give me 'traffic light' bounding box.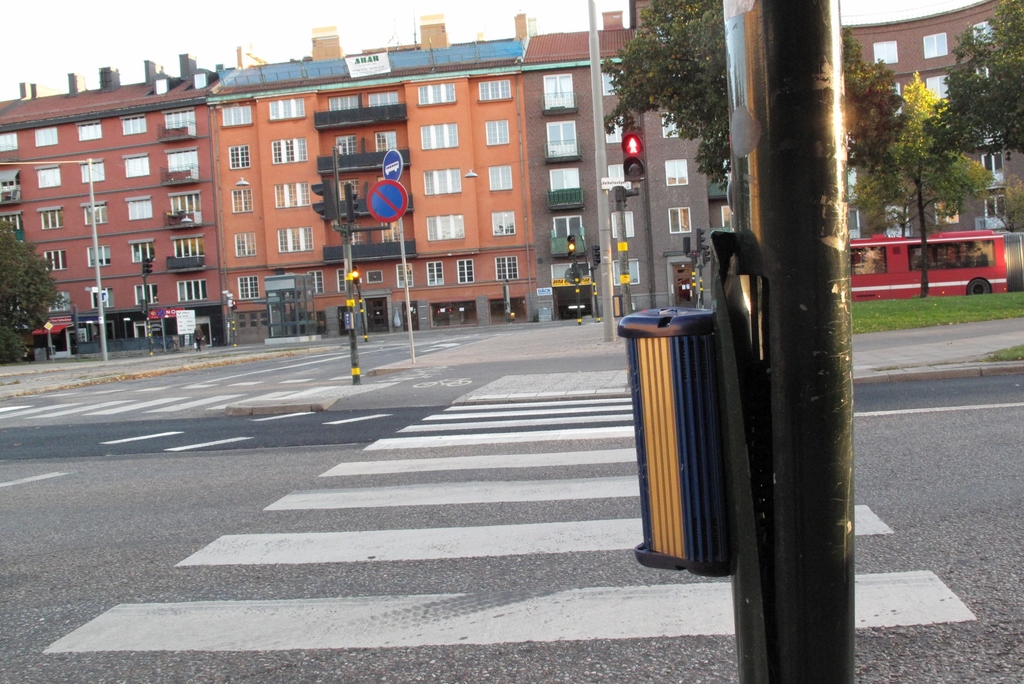
x1=234, y1=300, x2=237, y2=309.
